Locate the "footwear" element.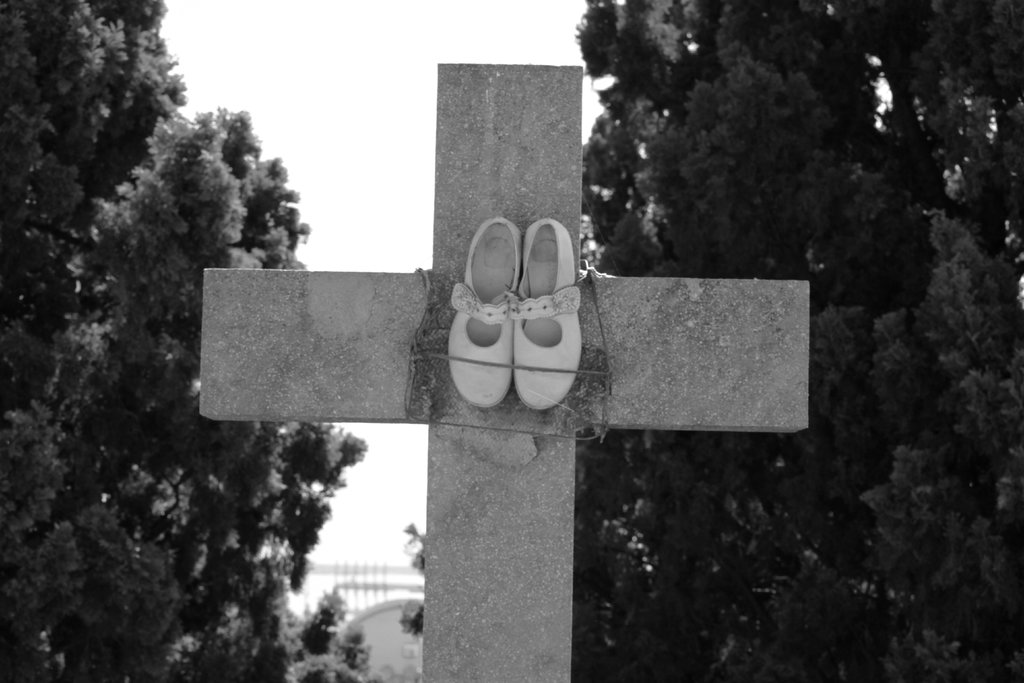
Element bbox: 514:213:584:409.
